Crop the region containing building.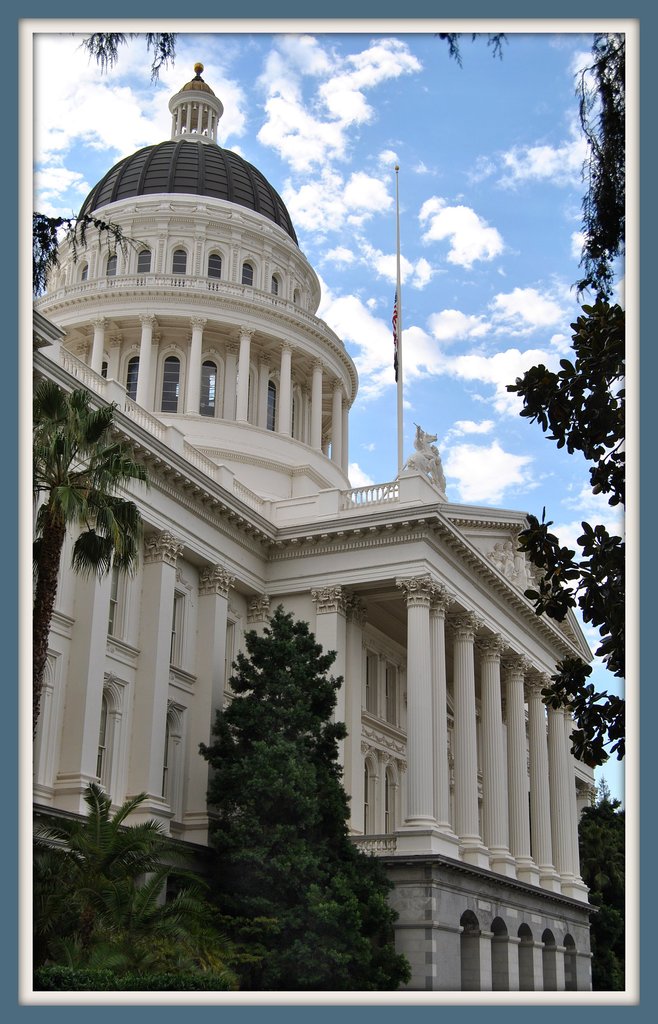
Crop region: bbox(33, 63, 600, 992).
